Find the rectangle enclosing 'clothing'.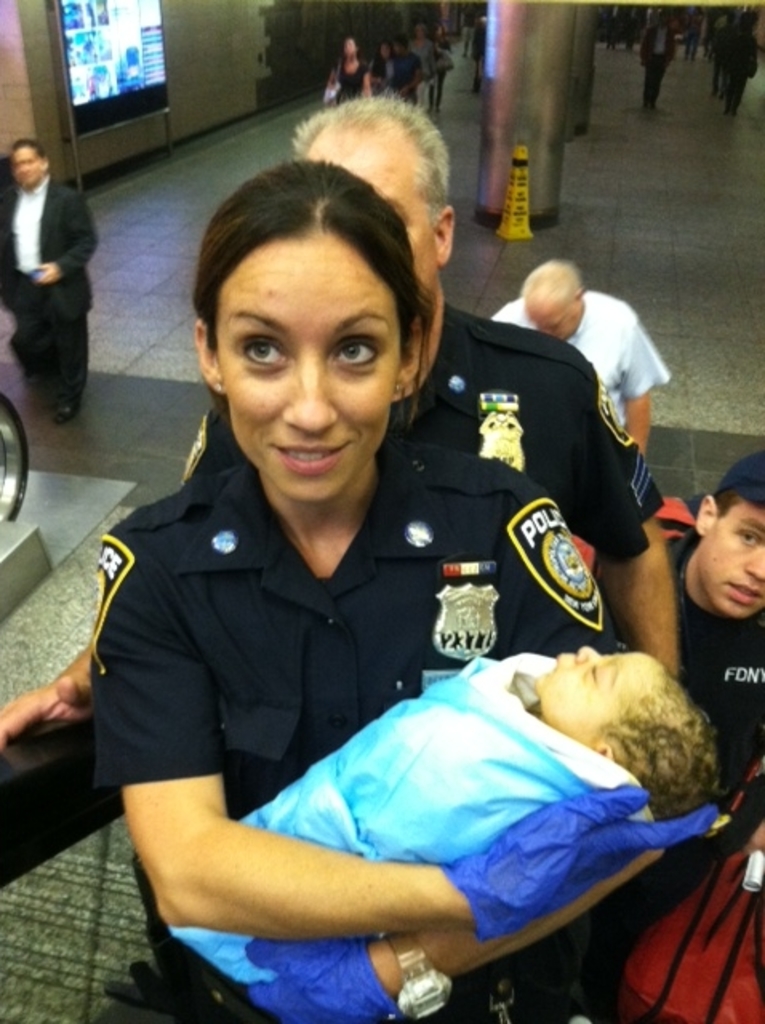
(379,54,394,96).
